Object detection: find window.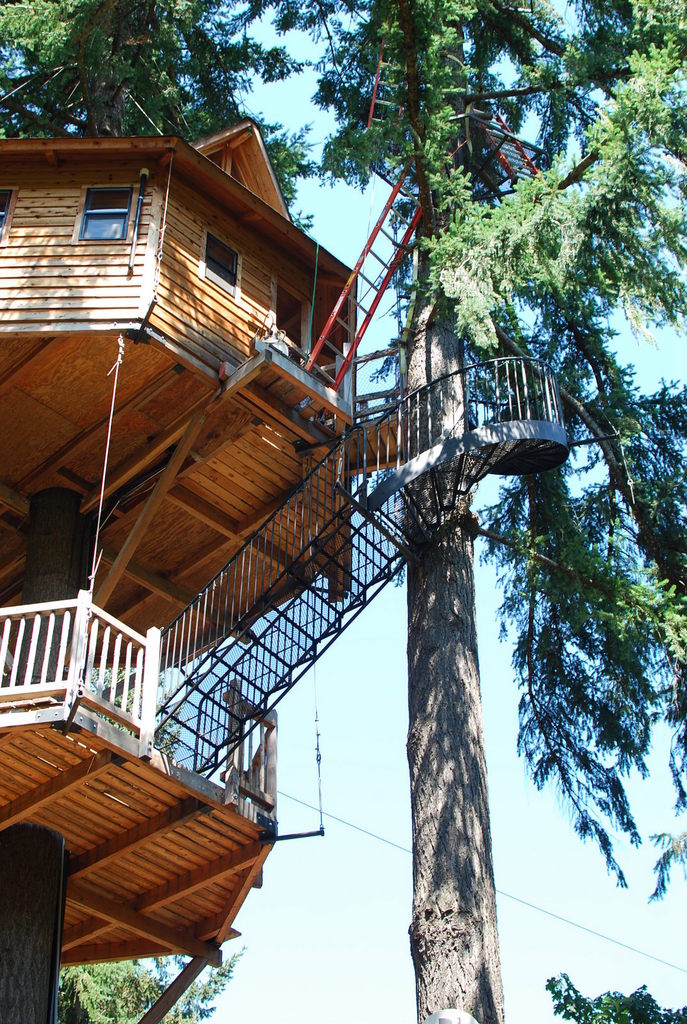
<region>0, 187, 21, 241</region>.
